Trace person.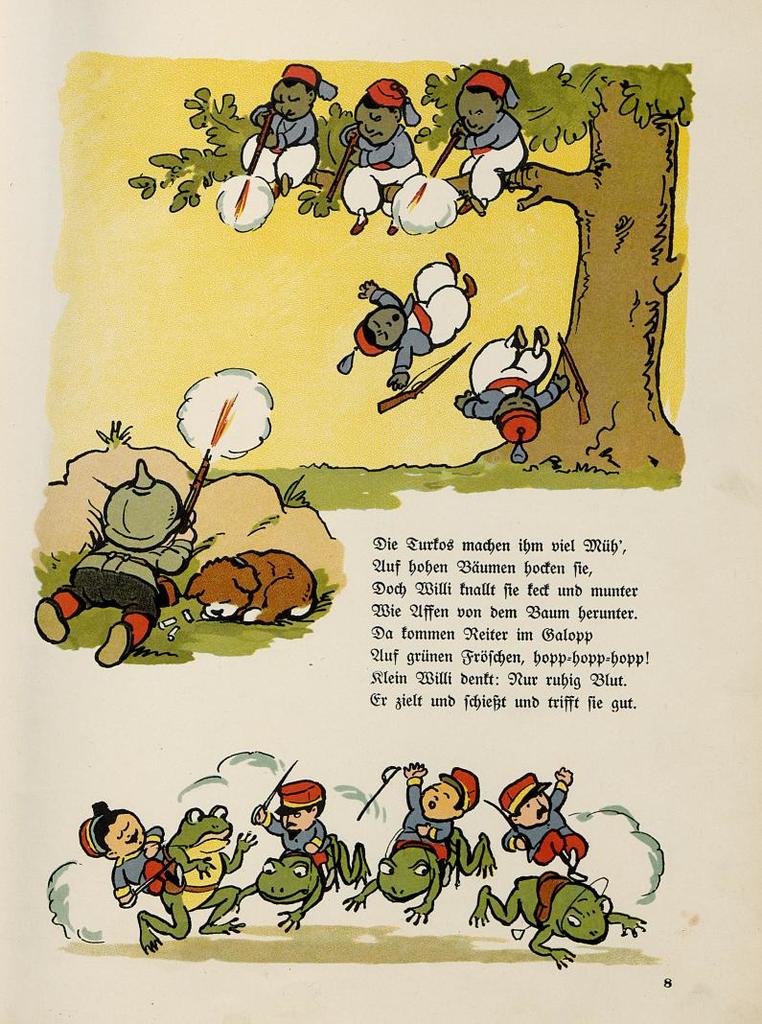
Traced to 339,253,473,391.
